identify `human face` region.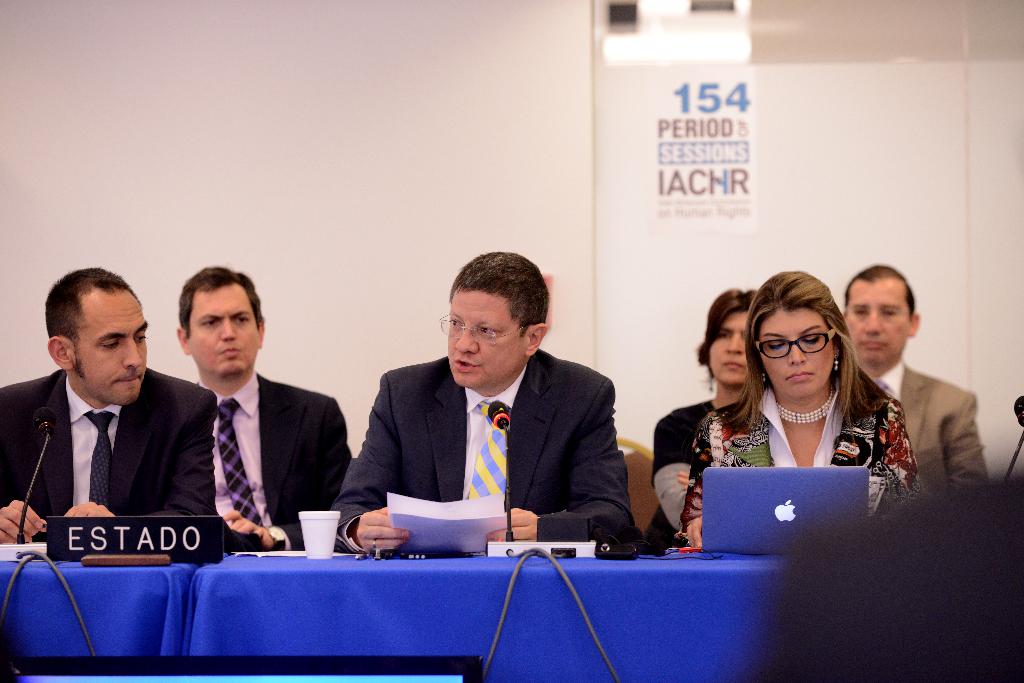
Region: [831,282,917,365].
